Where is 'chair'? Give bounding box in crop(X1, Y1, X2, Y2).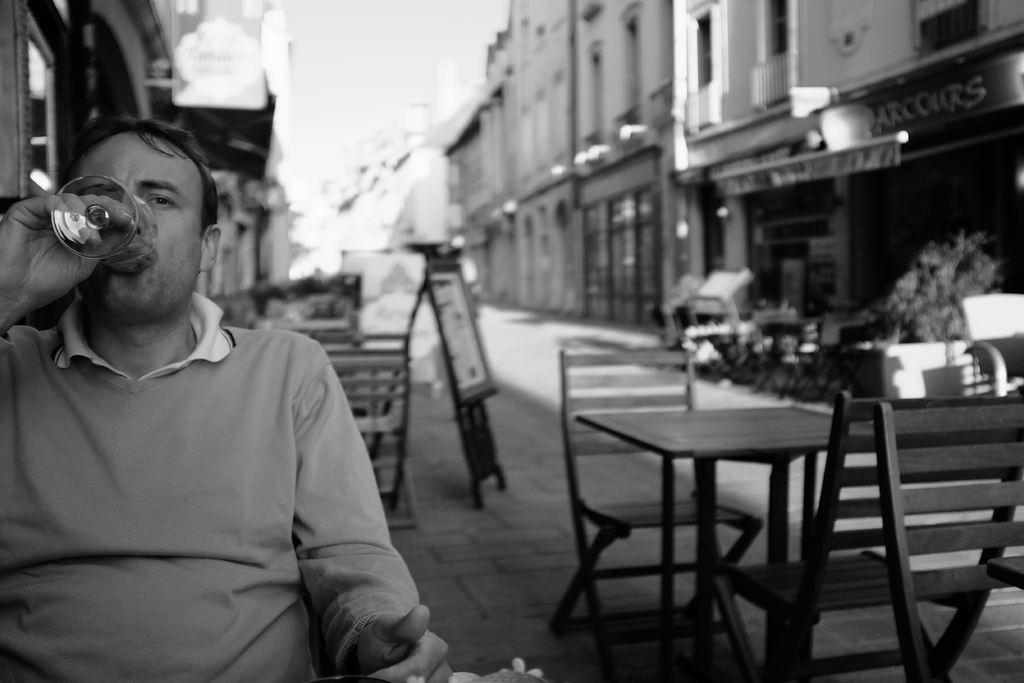
crop(867, 406, 1022, 682).
